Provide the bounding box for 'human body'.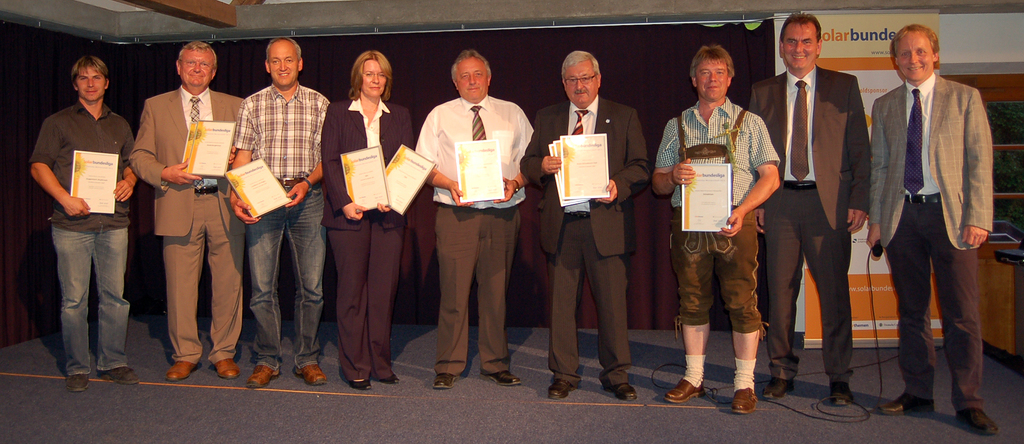
867:74:997:437.
